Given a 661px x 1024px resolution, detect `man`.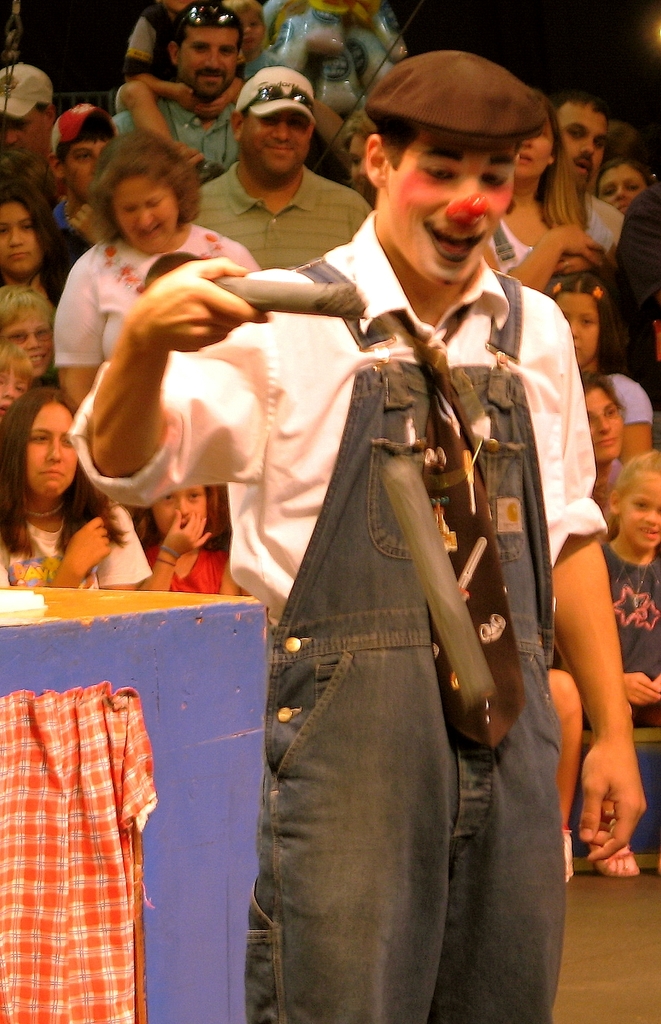
<box>101,3,276,180</box>.
